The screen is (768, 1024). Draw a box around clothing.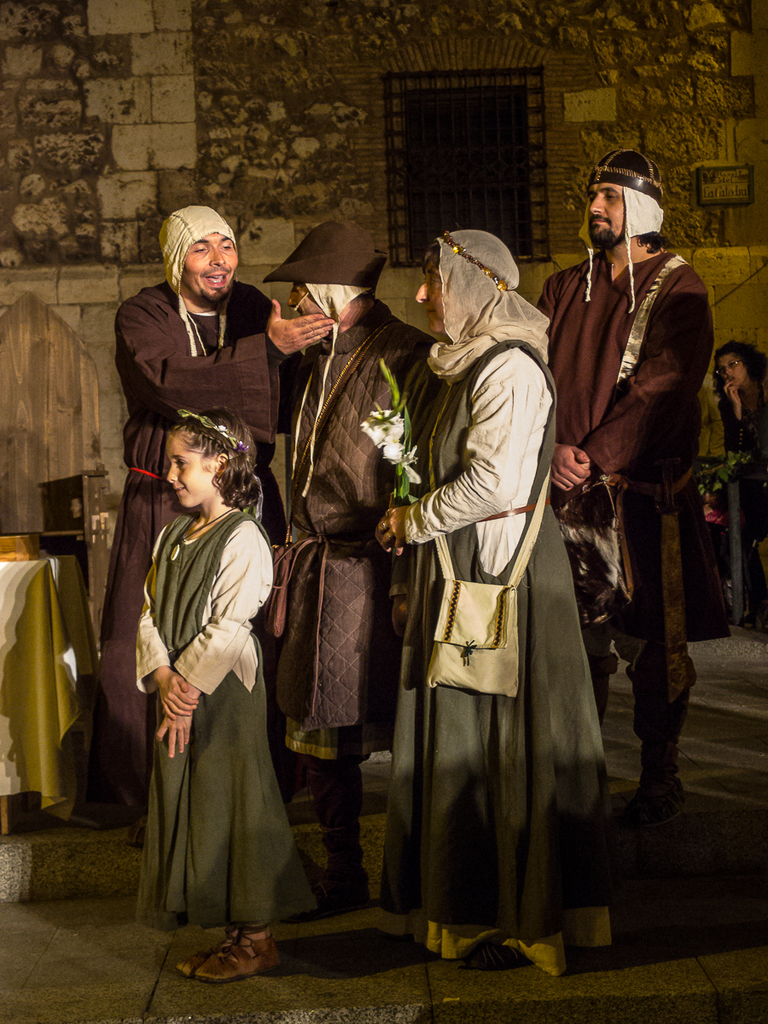
Rect(712, 378, 767, 588).
